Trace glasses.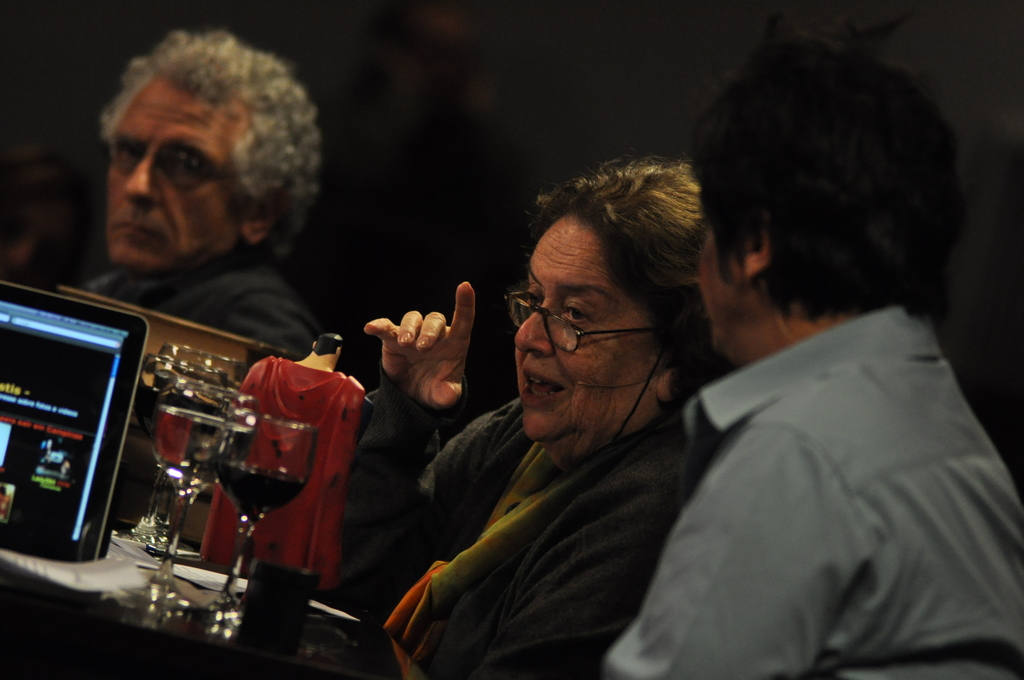
Traced to bbox=(517, 305, 666, 357).
